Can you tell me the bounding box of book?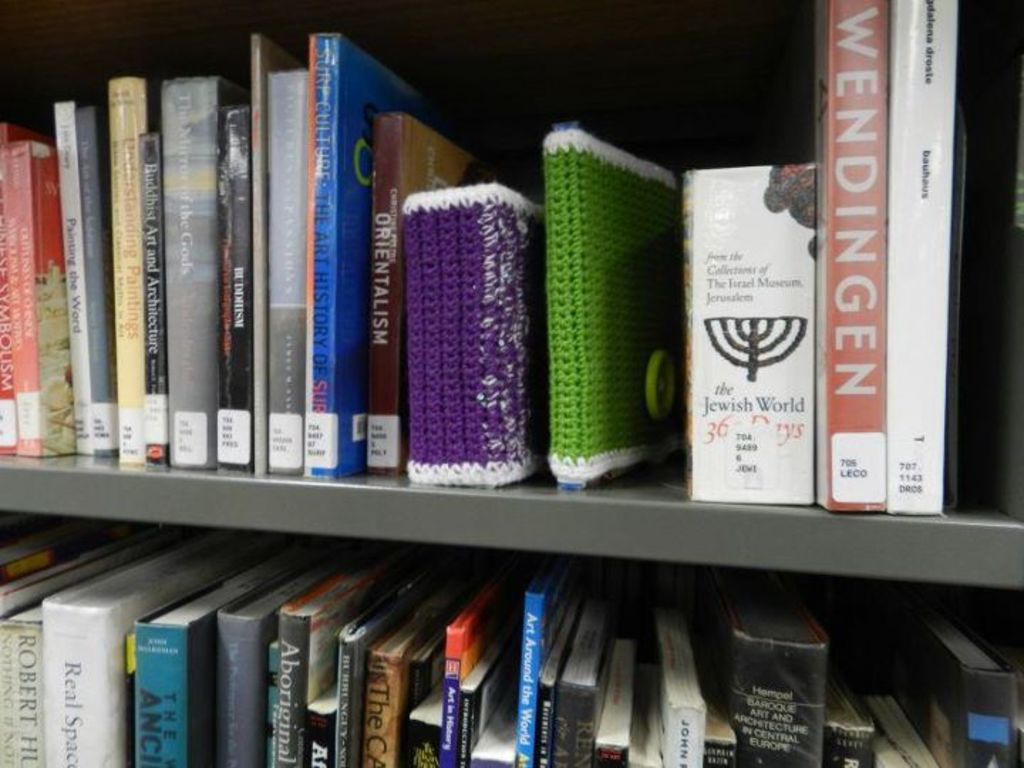
select_region(141, 131, 172, 458).
